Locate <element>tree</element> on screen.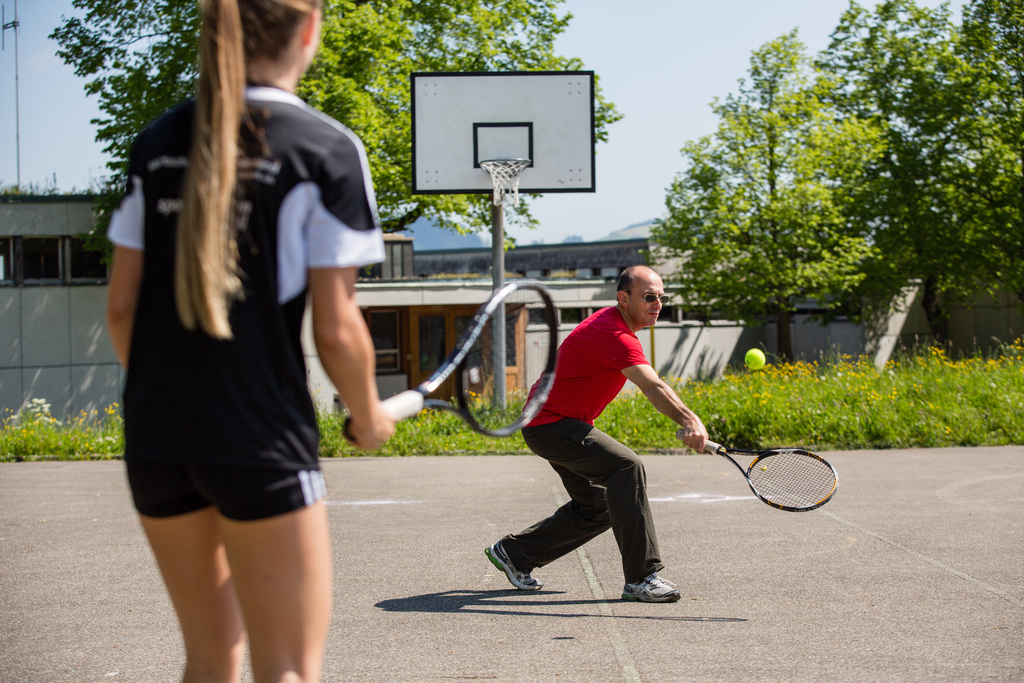
On screen at [297, 0, 621, 244].
